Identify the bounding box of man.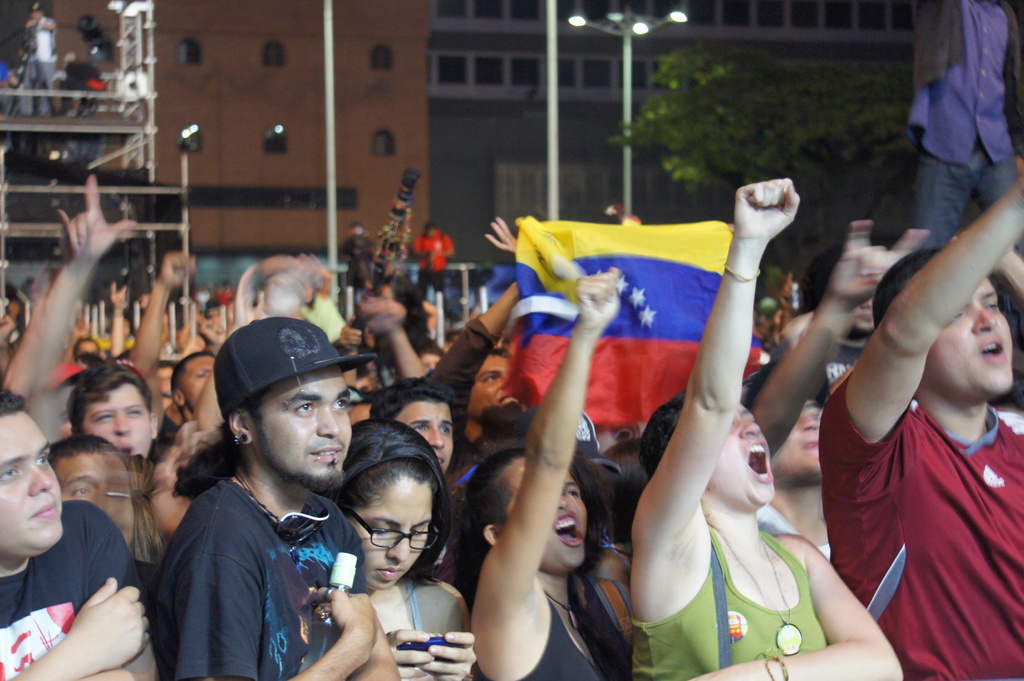
[x1=804, y1=152, x2=1023, y2=680].
